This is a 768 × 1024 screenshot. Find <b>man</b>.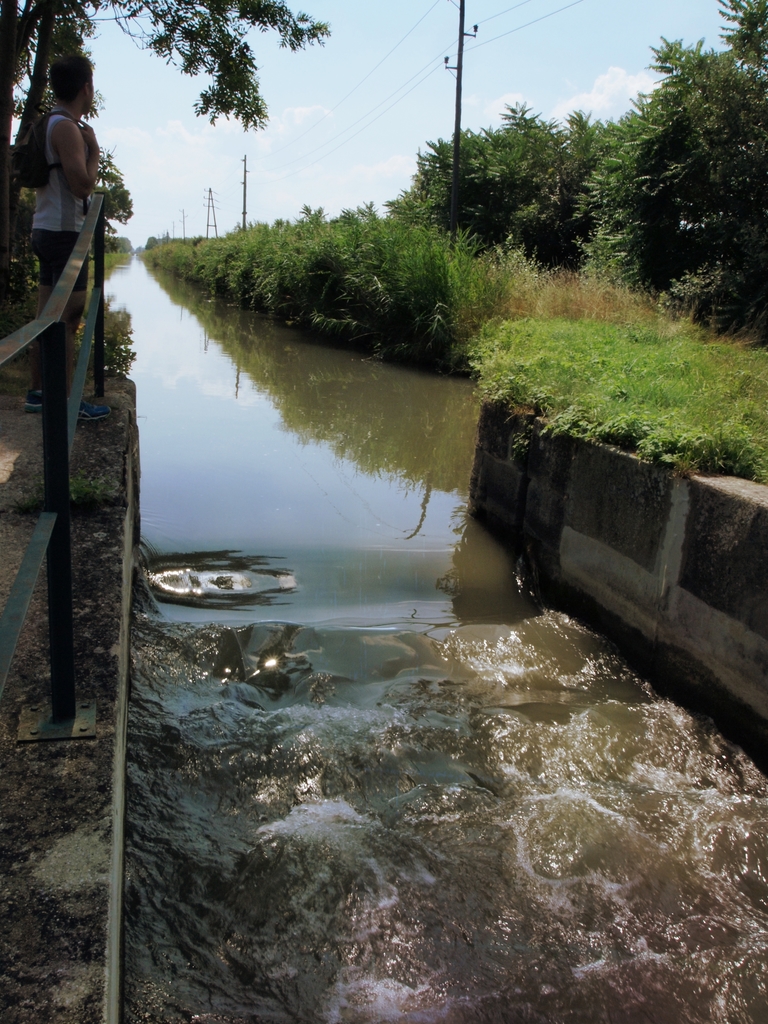
Bounding box: (21, 48, 113, 404).
